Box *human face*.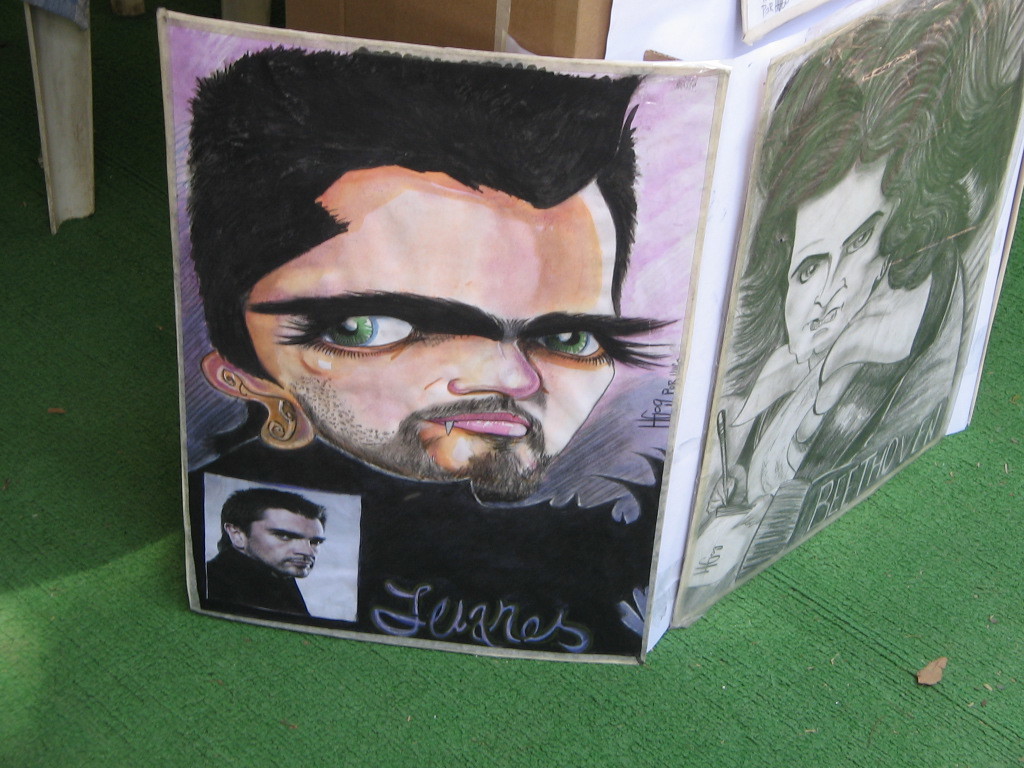
246,166,680,498.
